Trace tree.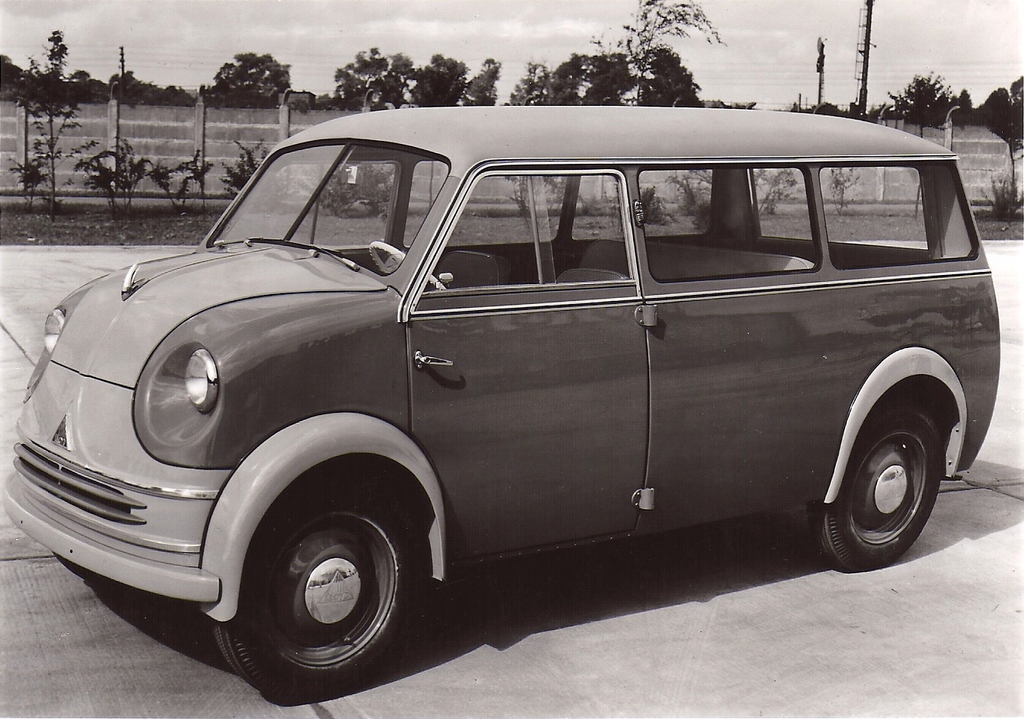
Traced to l=332, t=50, r=411, b=117.
